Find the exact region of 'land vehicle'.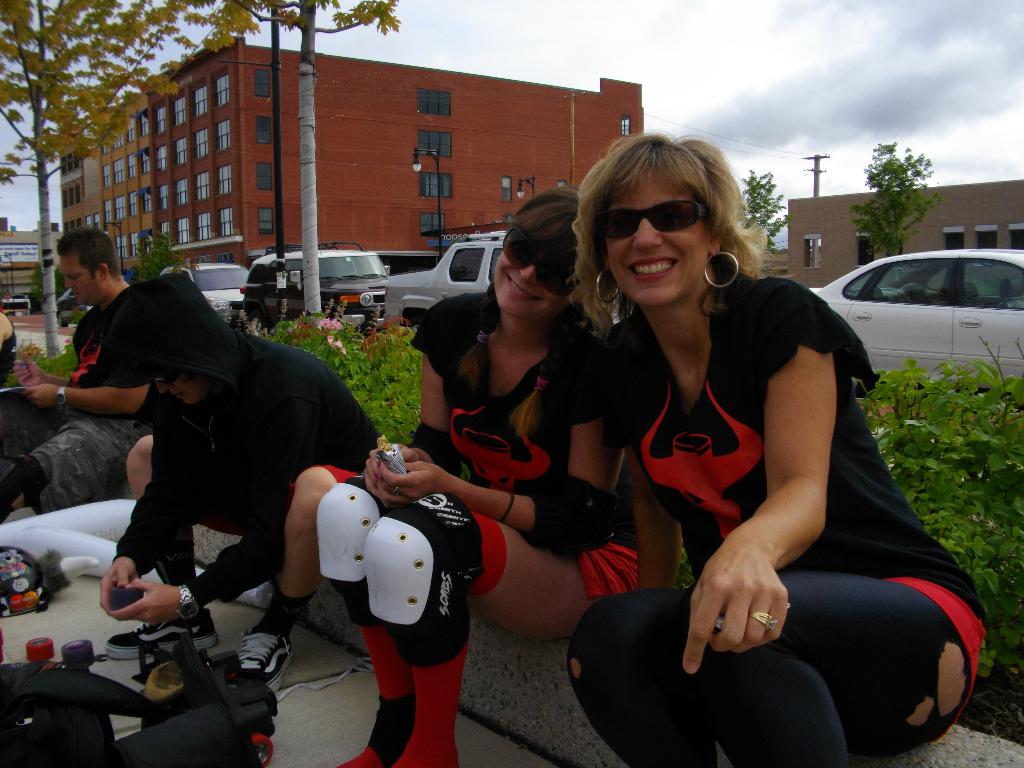
Exact region: x1=239, y1=237, x2=392, y2=336.
